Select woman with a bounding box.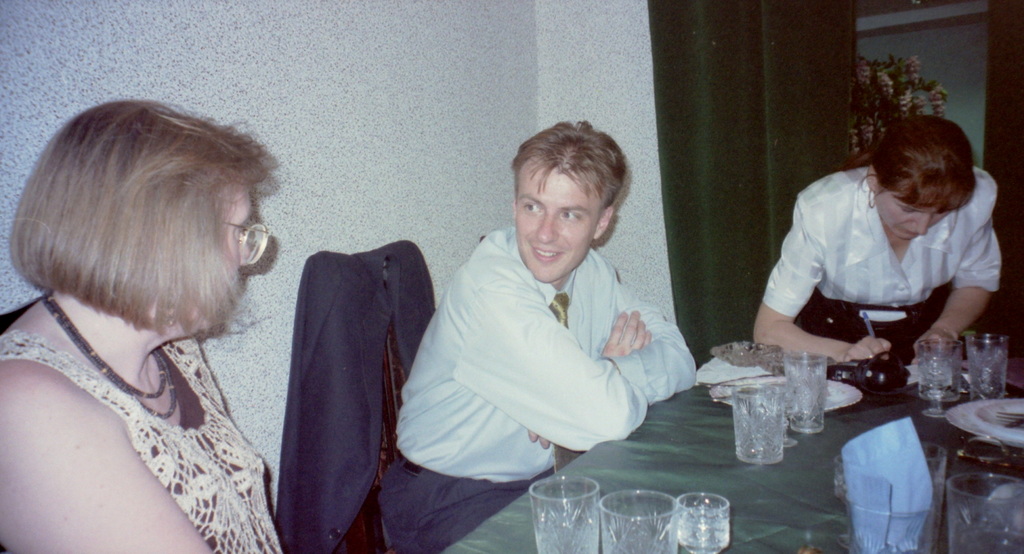
select_region(8, 76, 349, 553).
